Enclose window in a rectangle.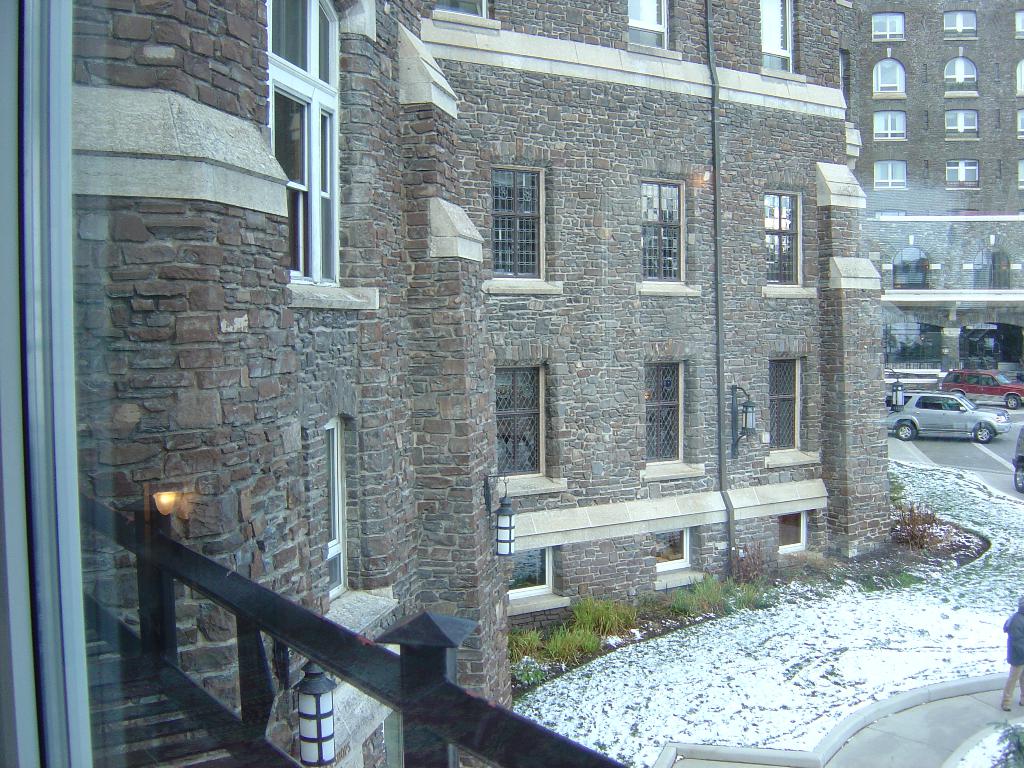
x1=266 y1=0 x2=382 y2=310.
